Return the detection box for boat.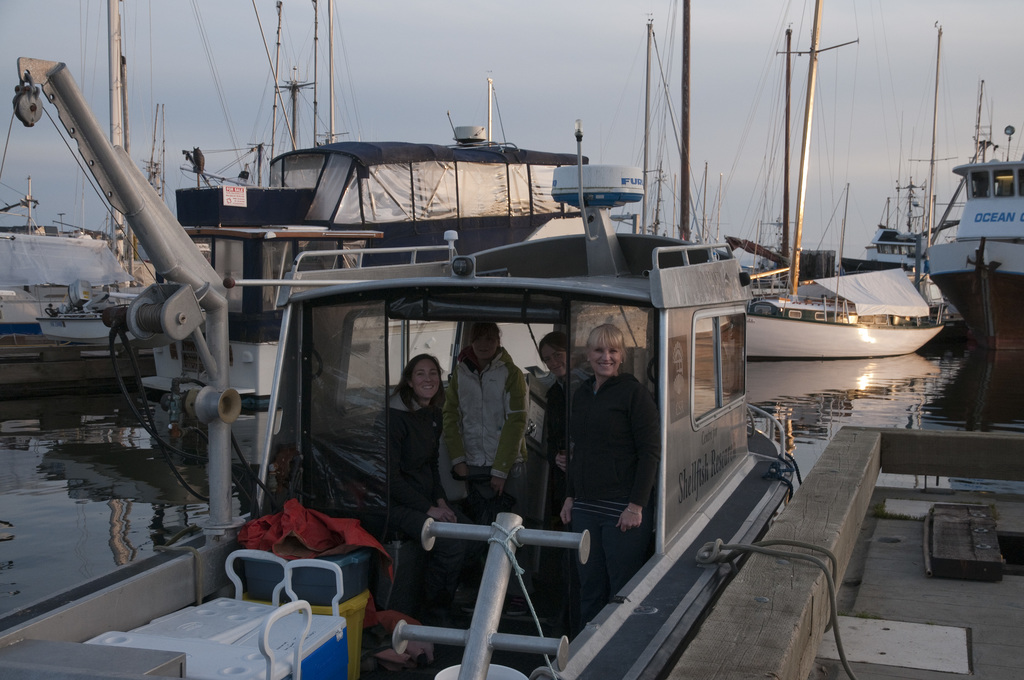
(833,140,938,277).
